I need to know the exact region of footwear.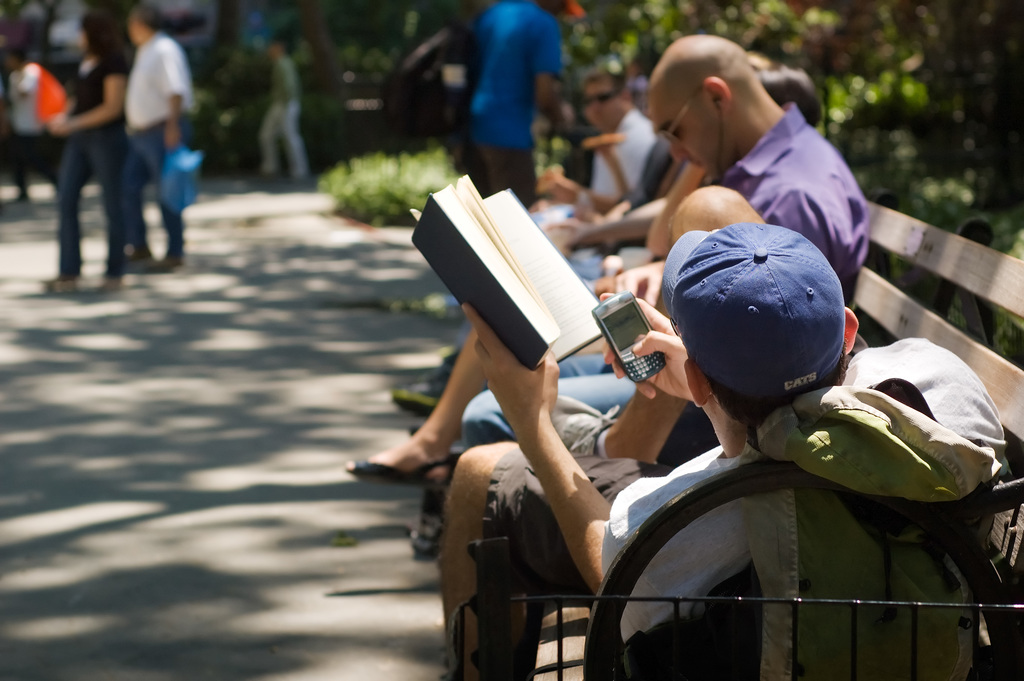
Region: crop(391, 366, 454, 413).
